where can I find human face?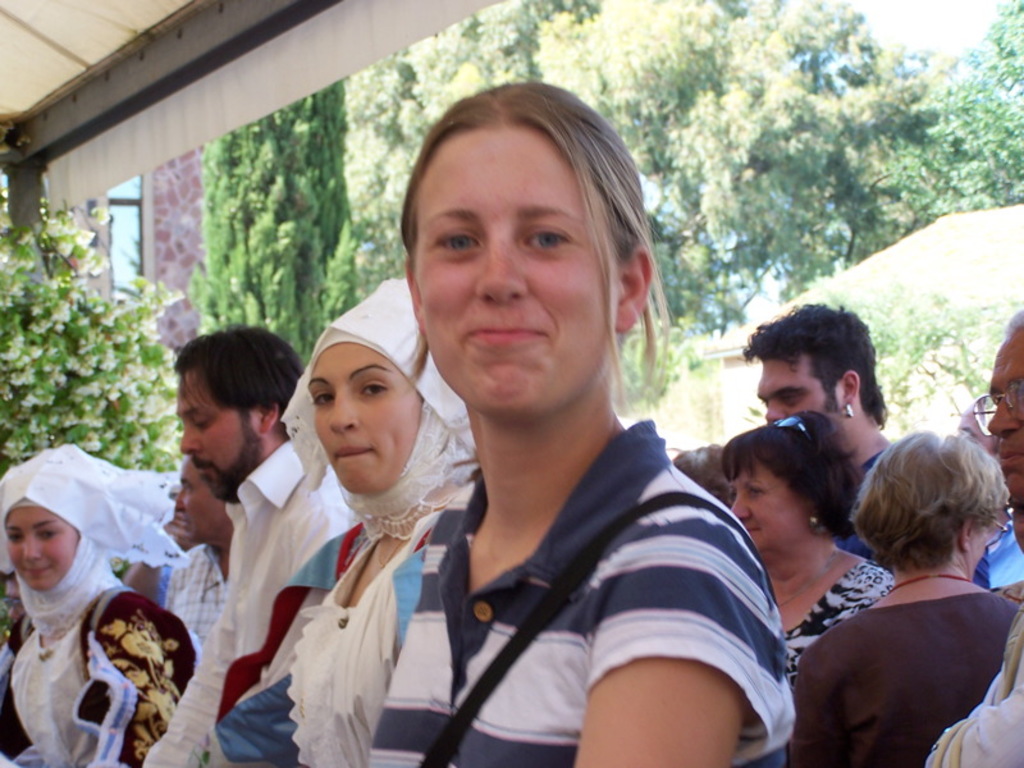
You can find it at (6,500,76,588).
